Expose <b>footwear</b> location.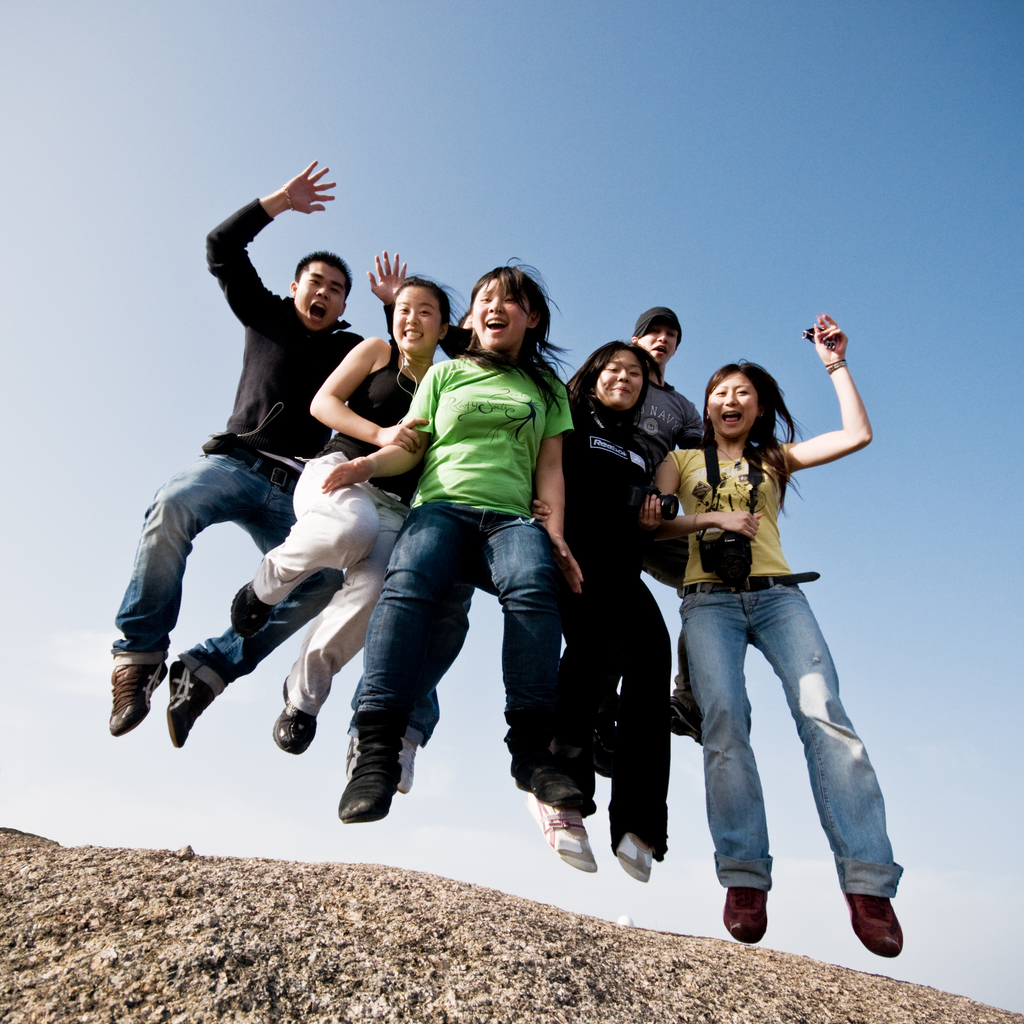
Exposed at [x1=591, y1=729, x2=619, y2=785].
